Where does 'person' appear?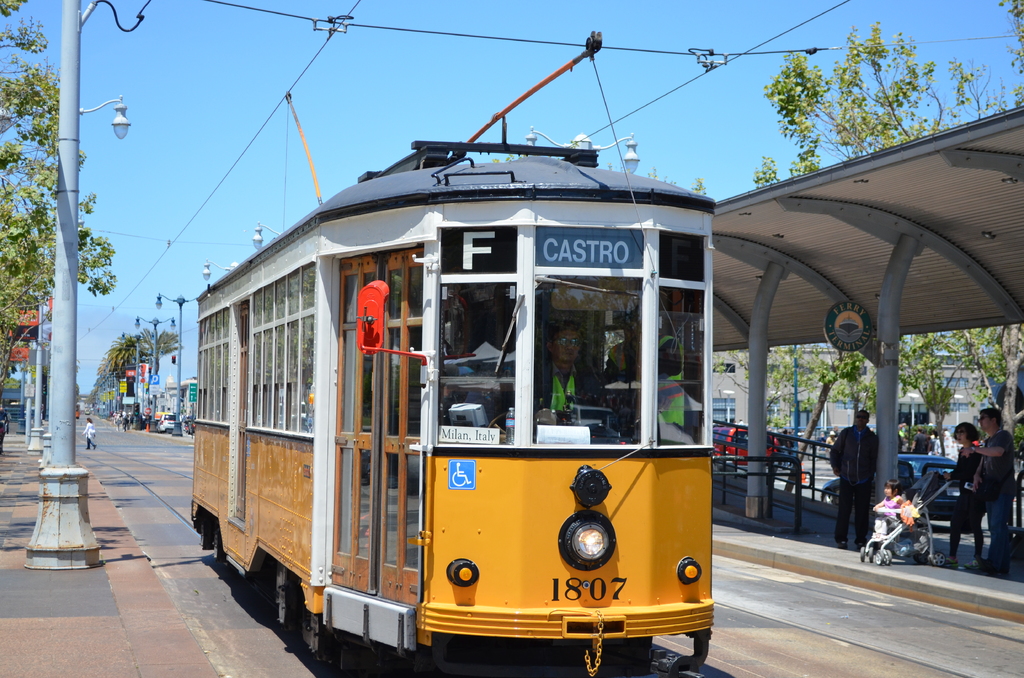
Appears at (x1=829, y1=409, x2=880, y2=553).
